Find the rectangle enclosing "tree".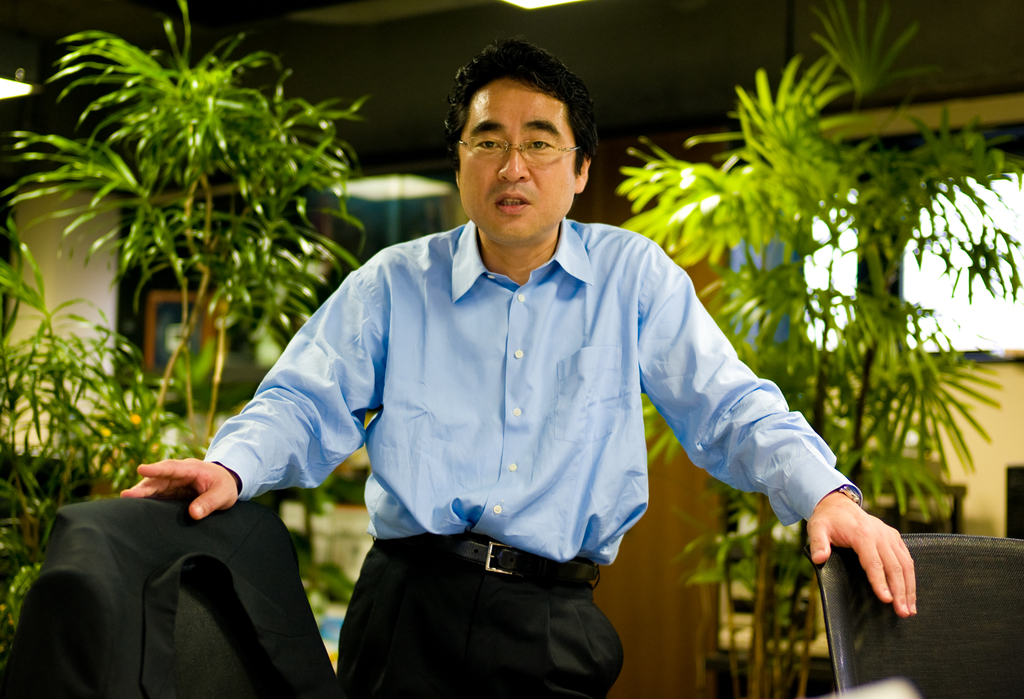
(620, 3, 1023, 698).
